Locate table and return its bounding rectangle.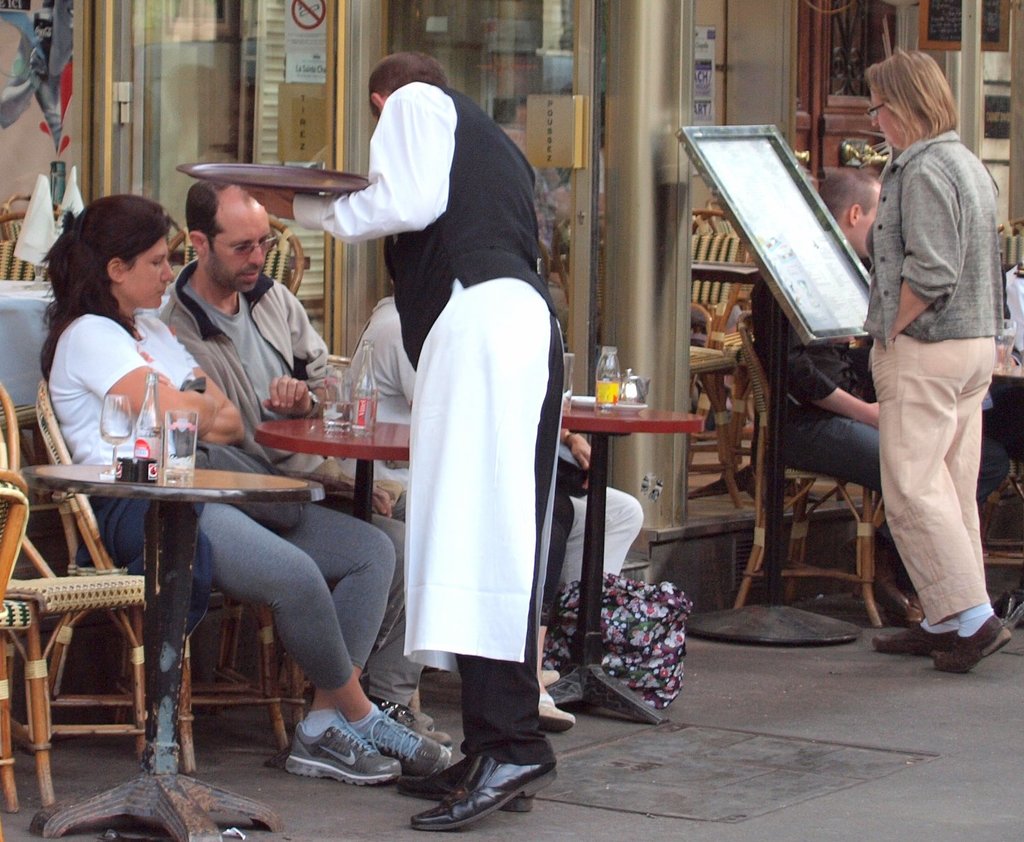
pyautogui.locateOnScreen(549, 390, 705, 728).
